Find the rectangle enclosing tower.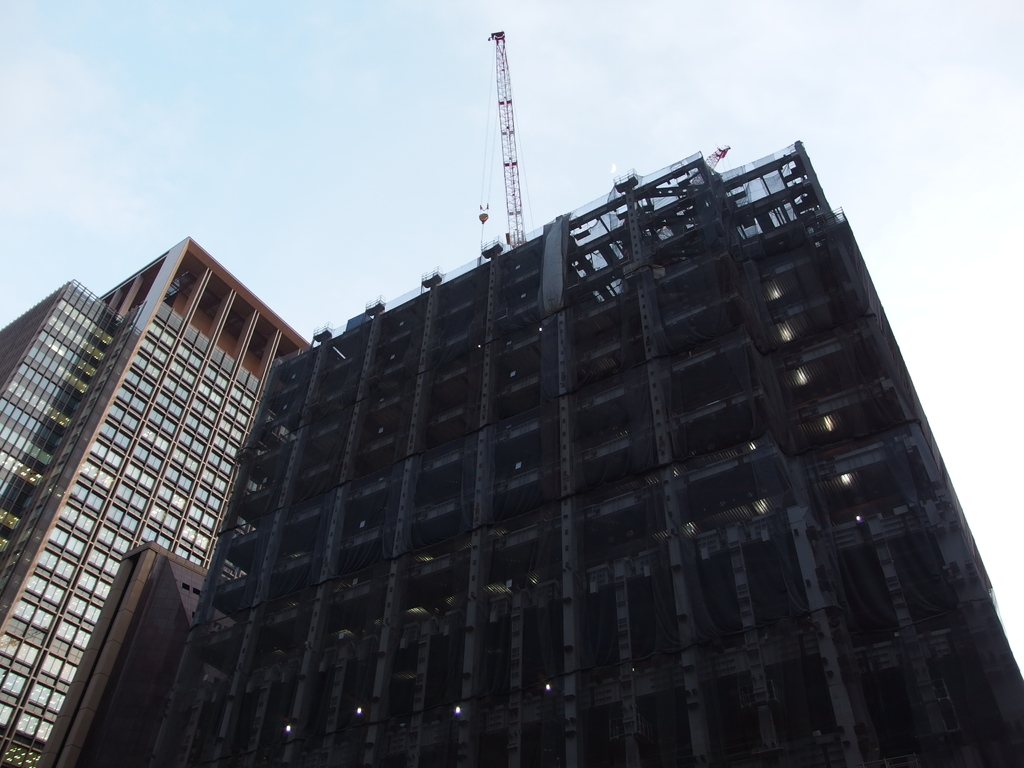
bbox=(0, 236, 310, 767).
